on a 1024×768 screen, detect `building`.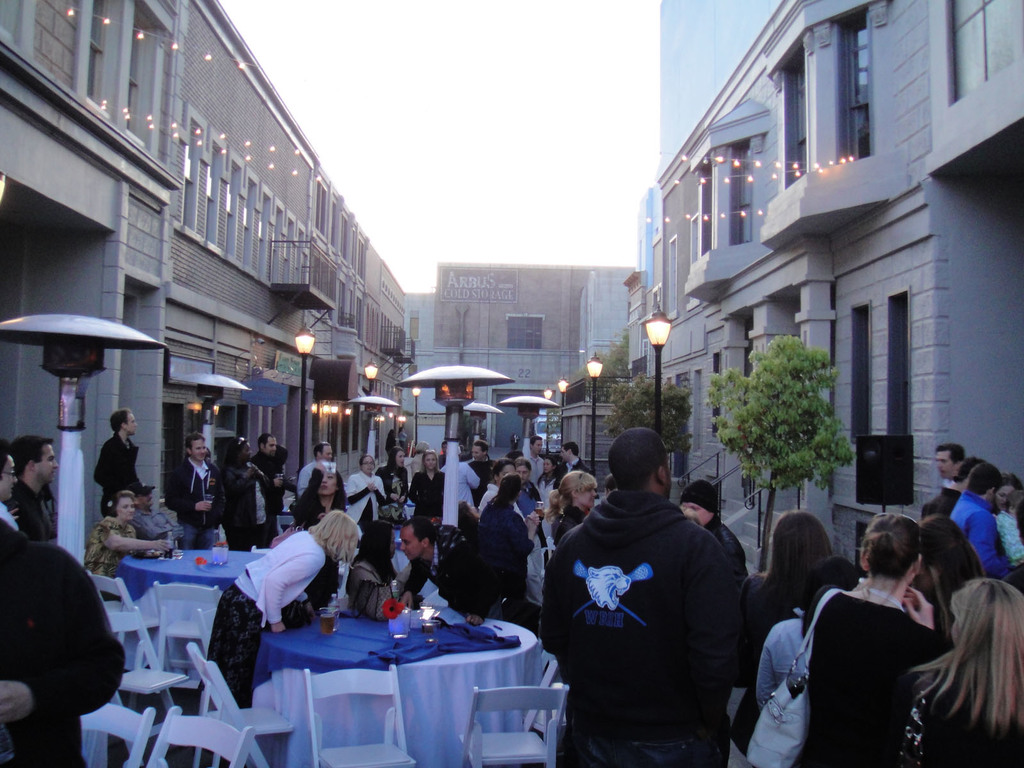
[left=0, top=0, right=1023, bottom=570].
